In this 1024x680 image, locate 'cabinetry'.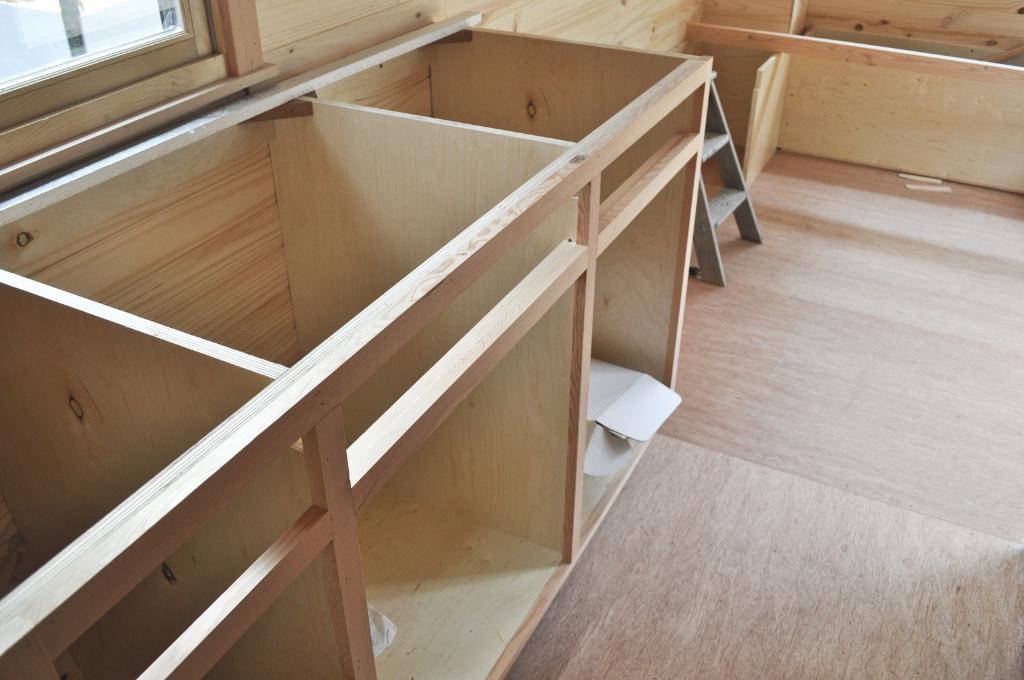
Bounding box: crop(0, 0, 776, 679).
